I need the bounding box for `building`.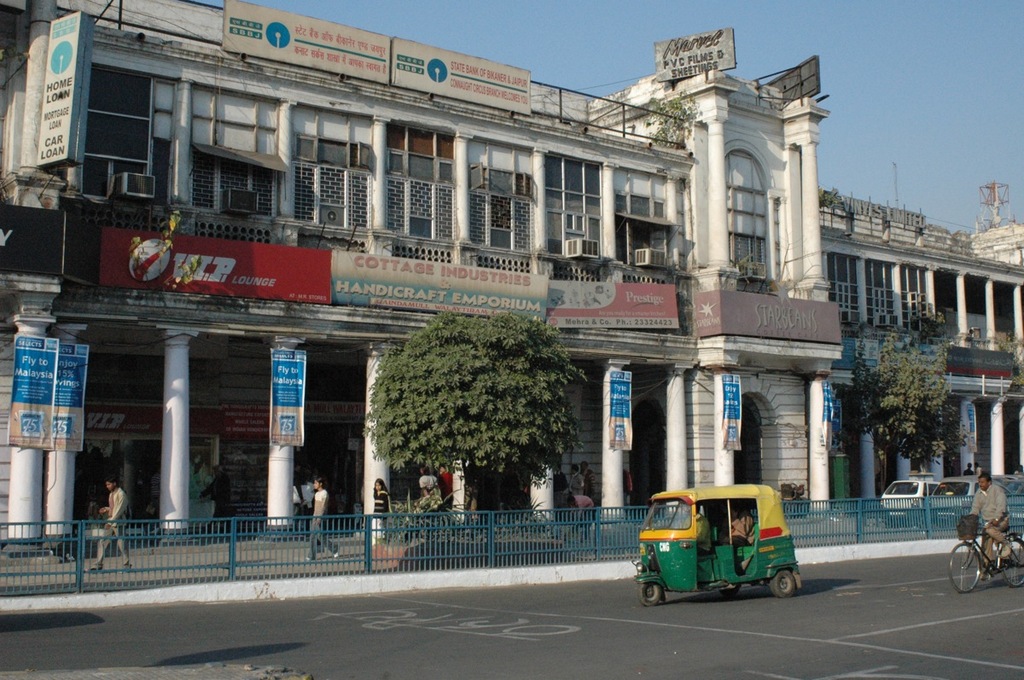
Here it is: box(0, 0, 1023, 571).
